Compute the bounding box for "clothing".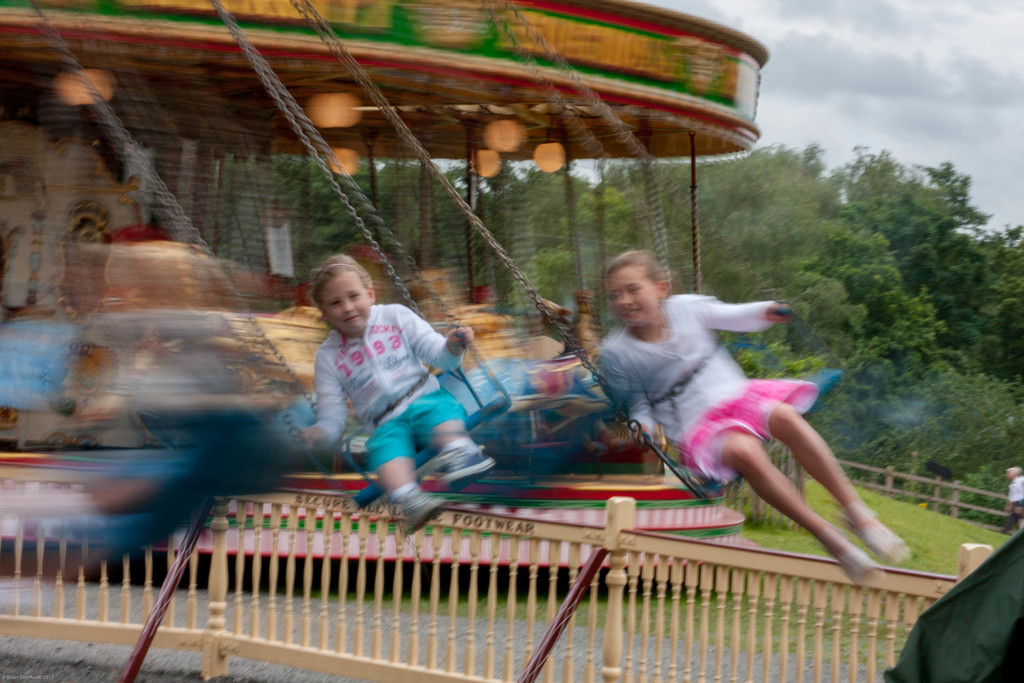
<box>598,290,831,469</box>.
